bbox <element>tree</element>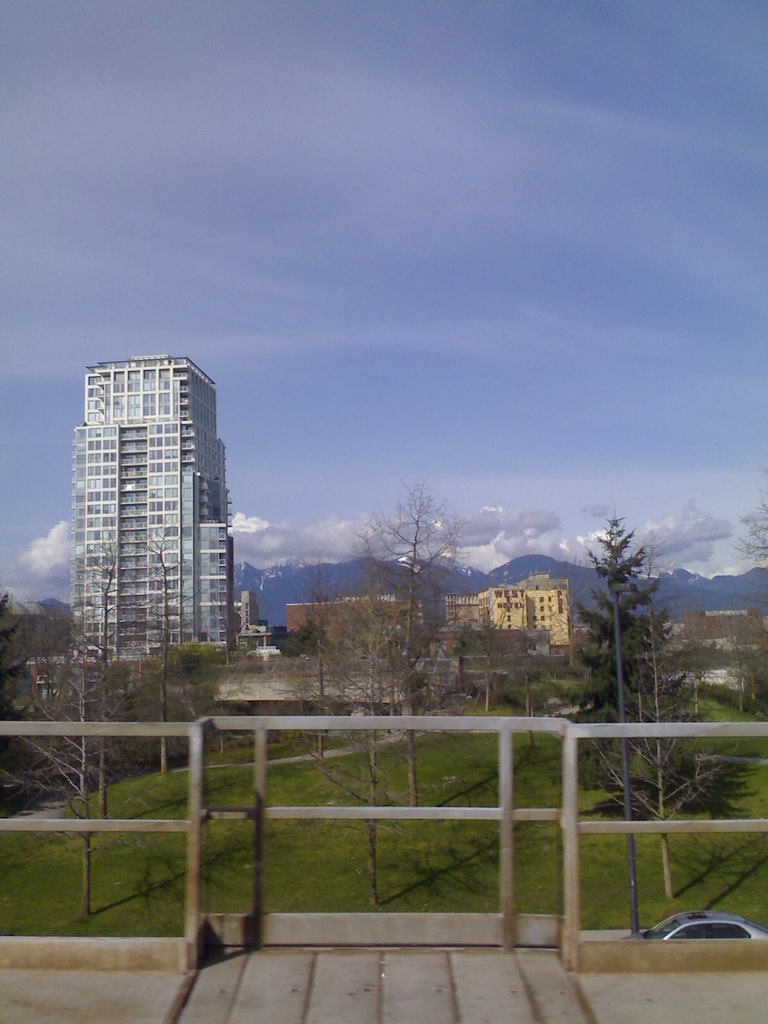
[left=300, top=476, right=476, bottom=814]
